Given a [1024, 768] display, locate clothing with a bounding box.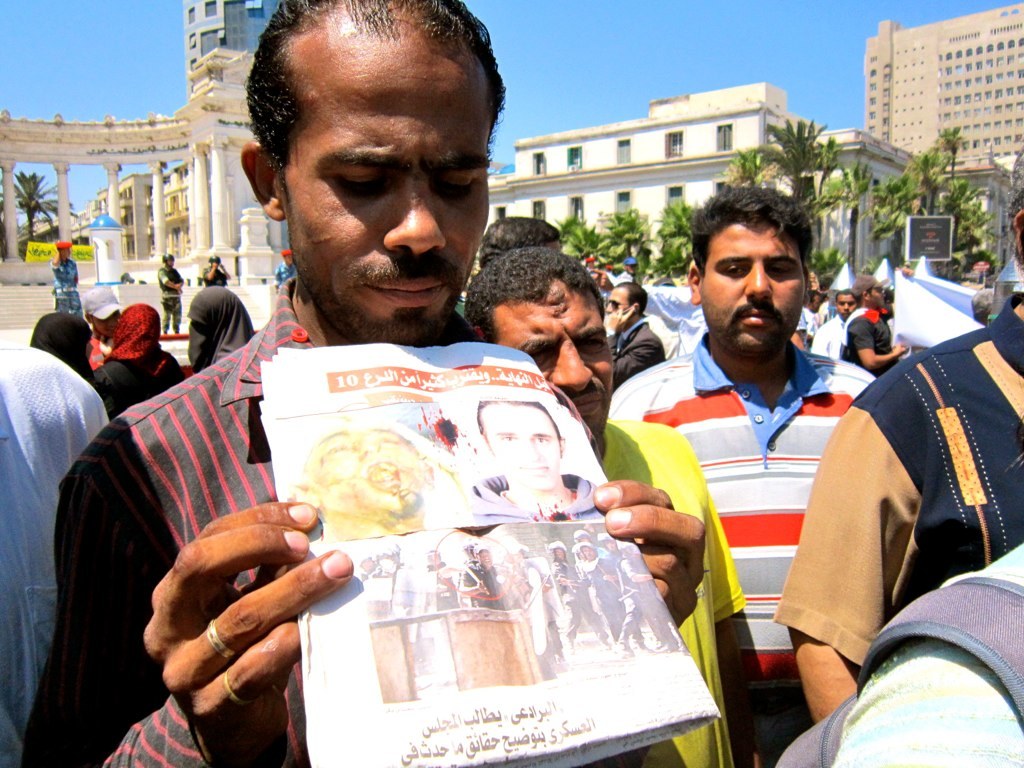
Located: box(828, 539, 1023, 767).
